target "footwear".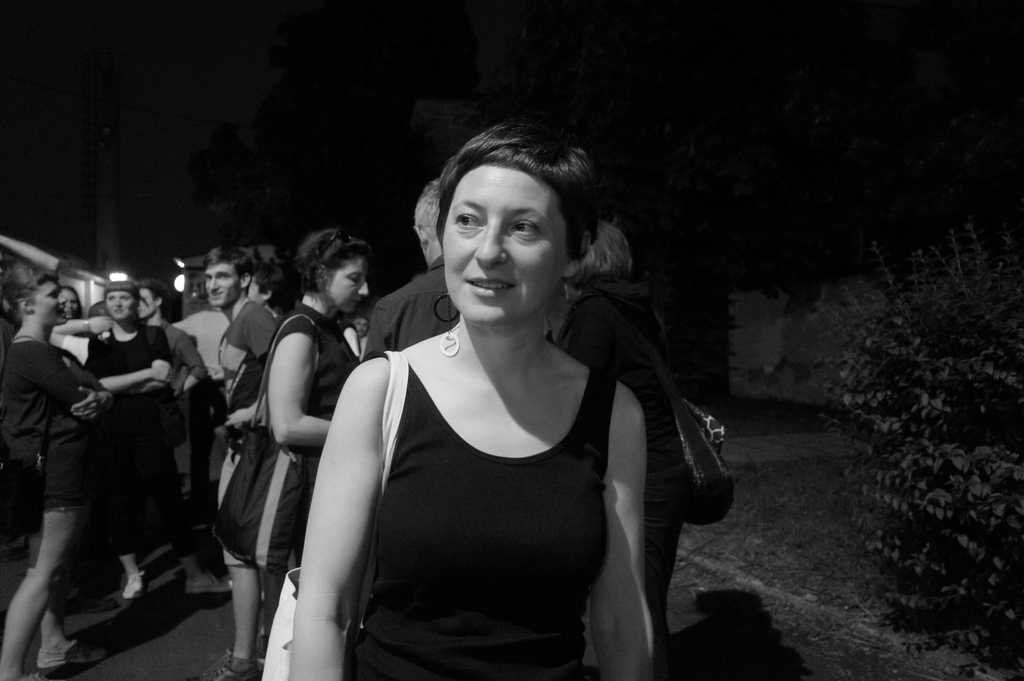
Target region: l=76, t=593, r=116, b=611.
